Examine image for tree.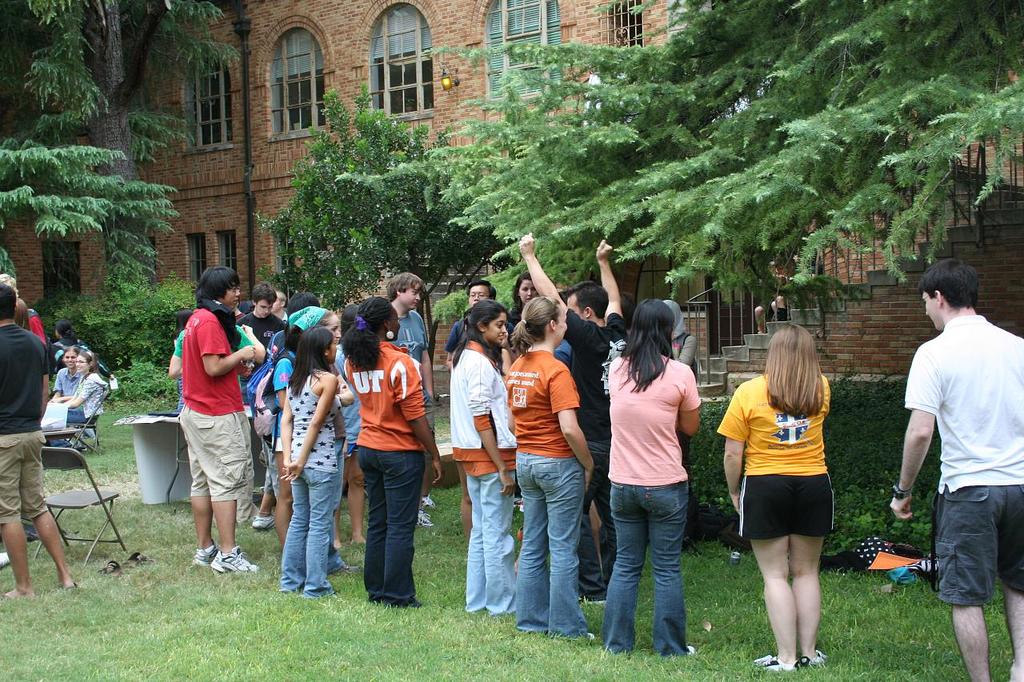
Examination result: x1=327, y1=2, x2=1018, y2=283.
